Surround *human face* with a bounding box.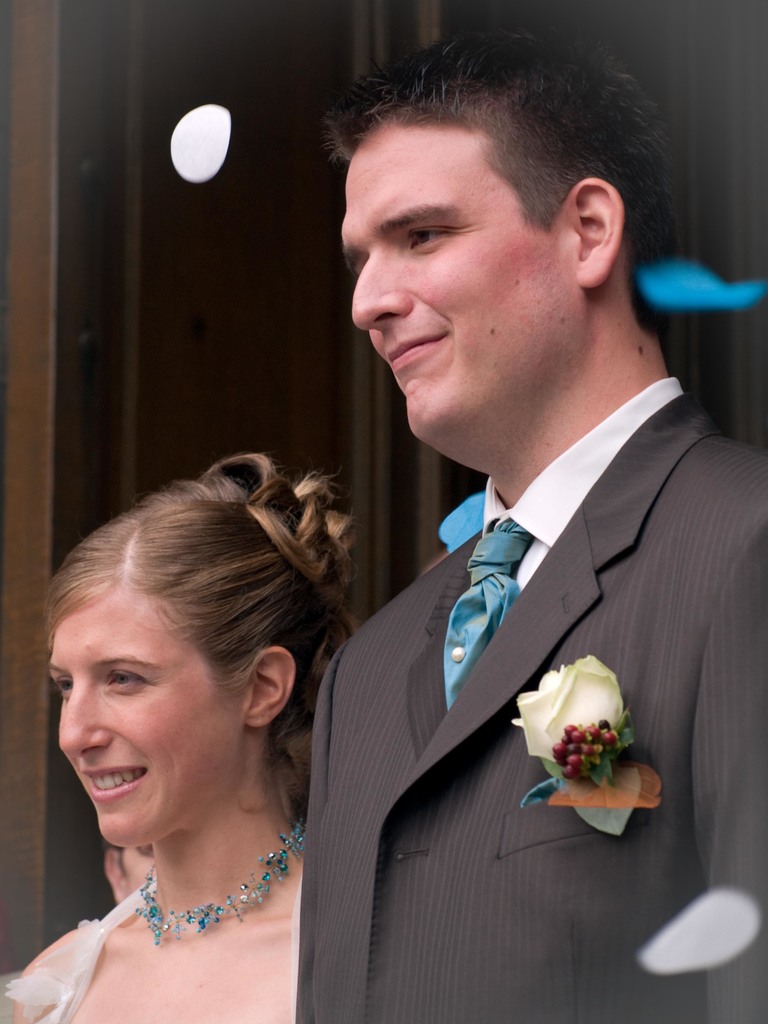
(x1=46, y1=570, x2=282, y2=850).
